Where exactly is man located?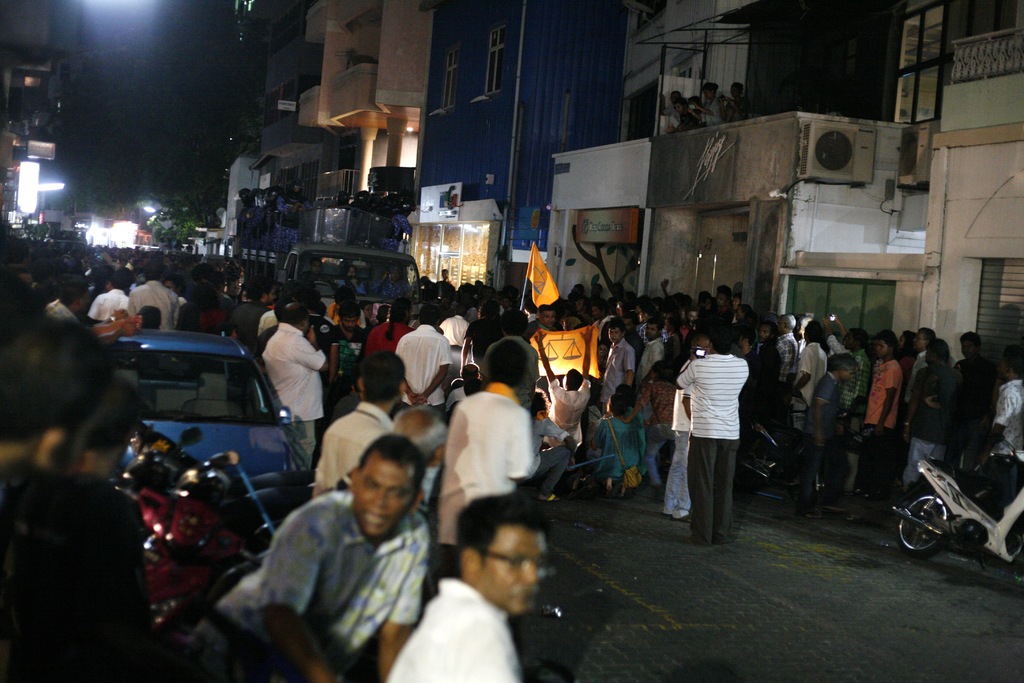
Its bounding box is select_region(336, 407, 449, 527).
